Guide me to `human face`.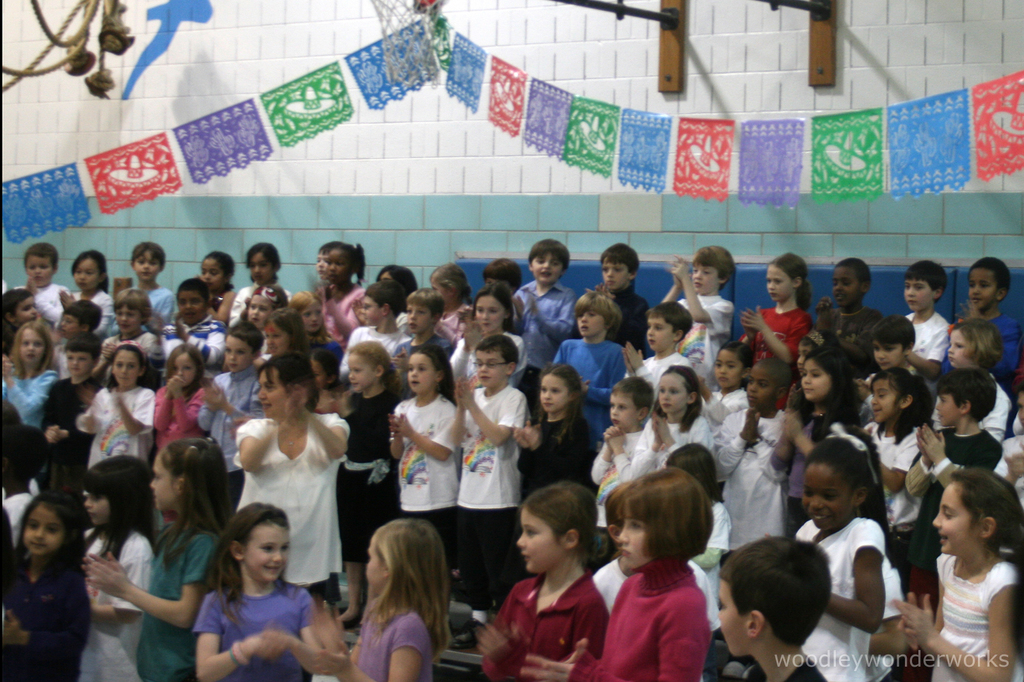
Guidance: [x1=693, y1=263, x2=717, y2=296].
